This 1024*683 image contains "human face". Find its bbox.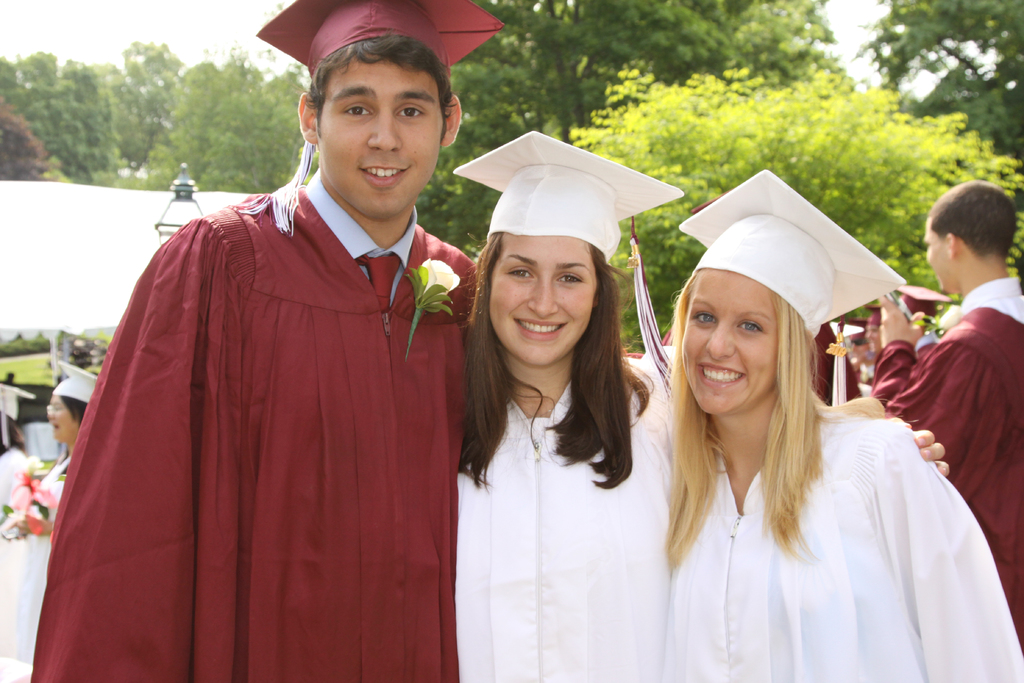
select_region(316, 57, 449, 217).
